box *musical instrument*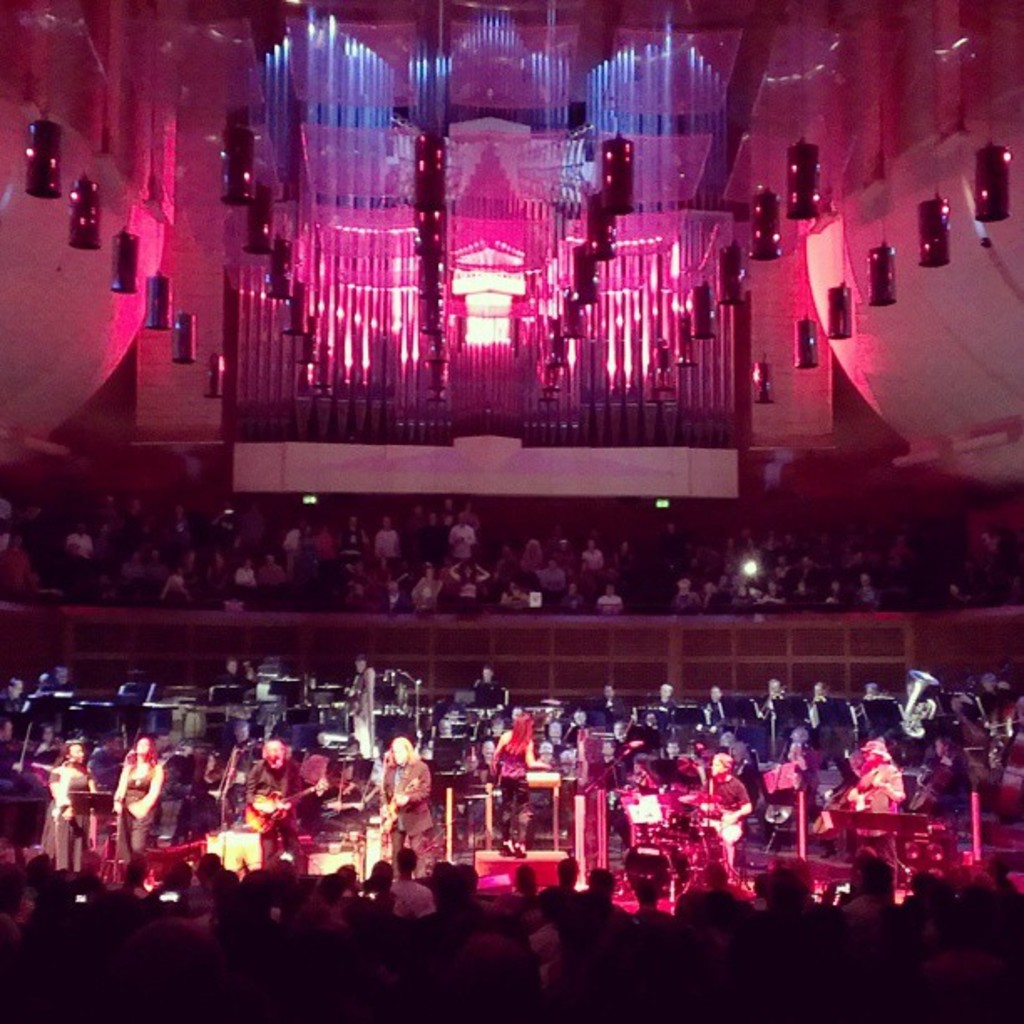
bbox=(375, 736, 422, 837)
